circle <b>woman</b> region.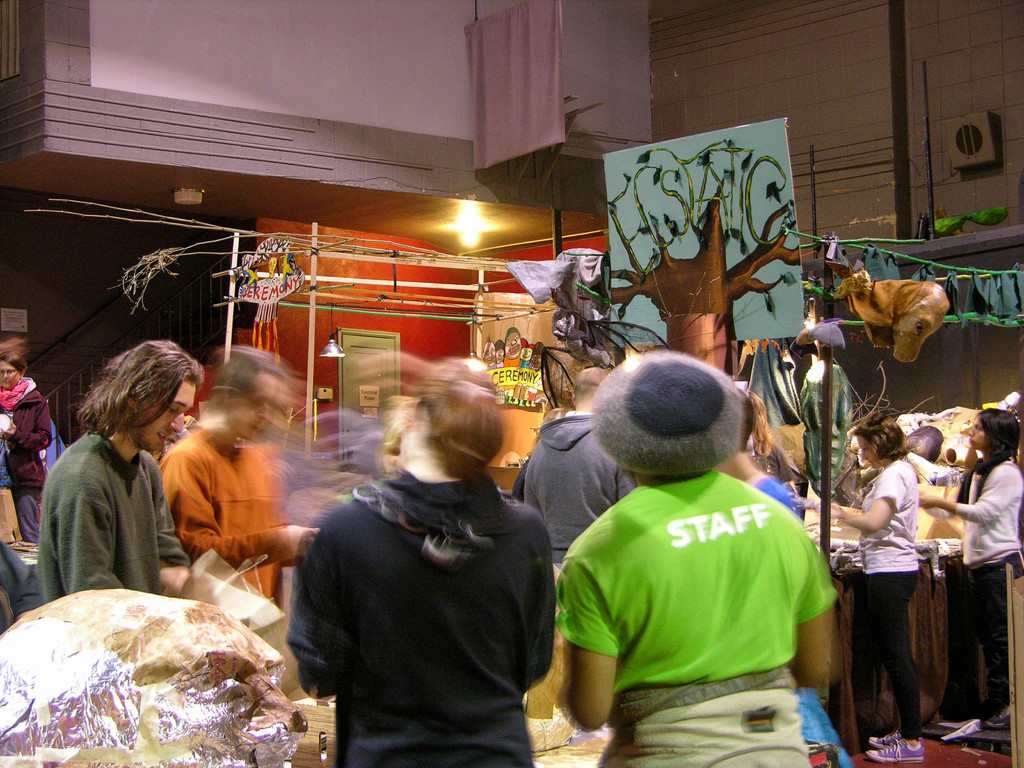
Region: (x1=914, y1=410, x2=1023, y2=740).
